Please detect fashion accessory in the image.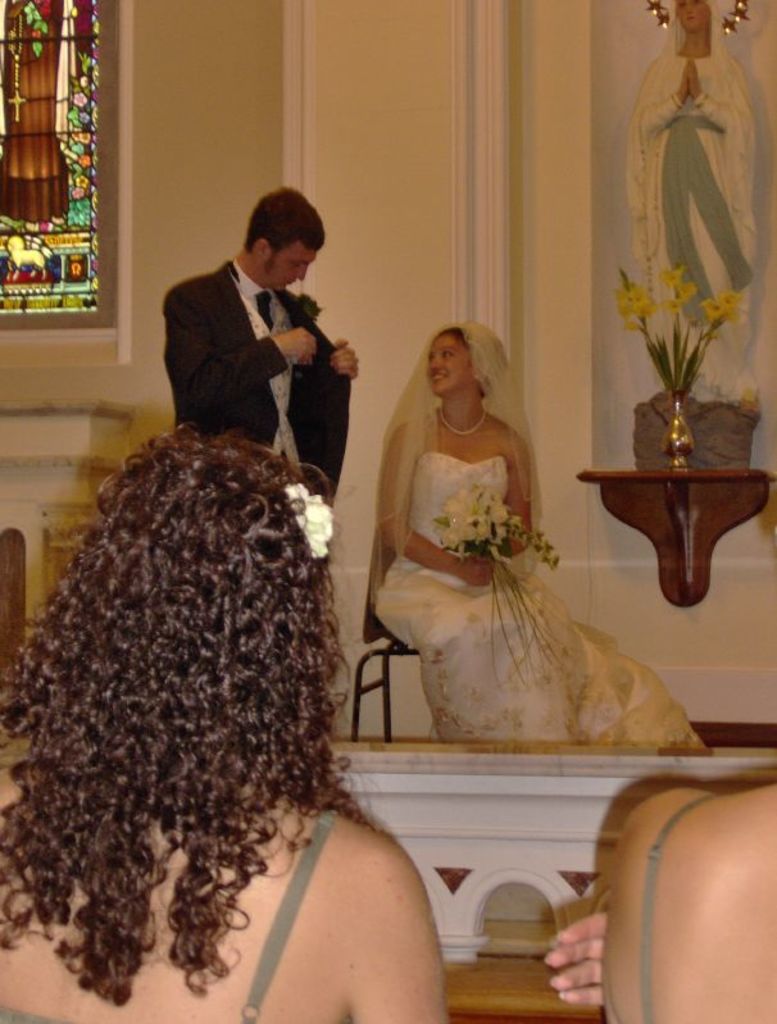
{"left": 254, "top": 290, "right": 273, "bottom": 331}.
